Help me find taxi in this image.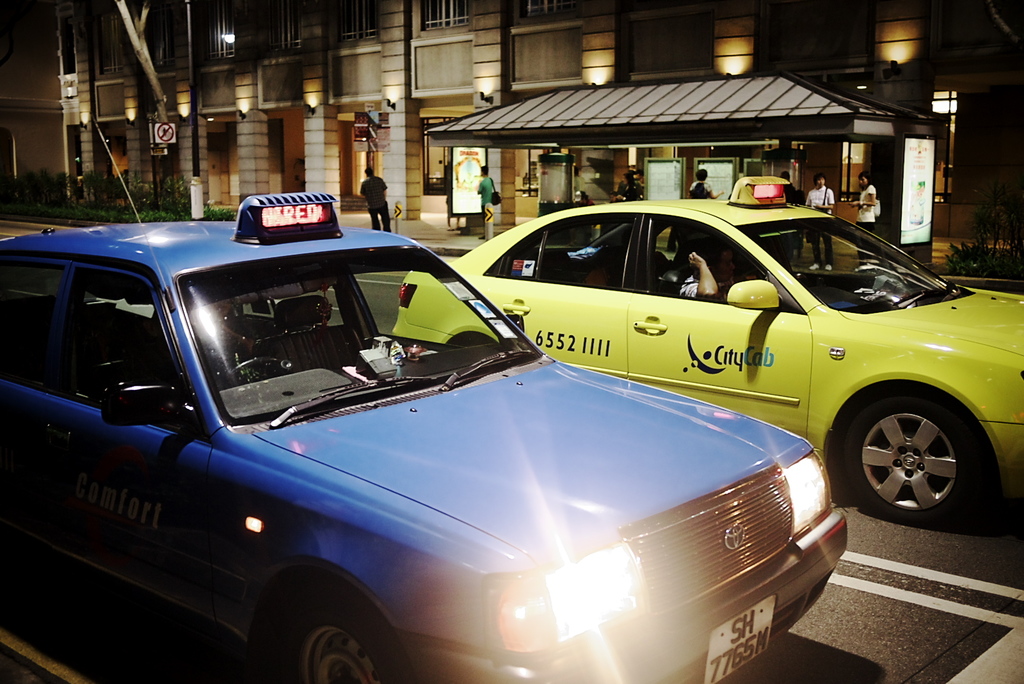
Found it: [left=0, top=194, right=858, bottom=683].
